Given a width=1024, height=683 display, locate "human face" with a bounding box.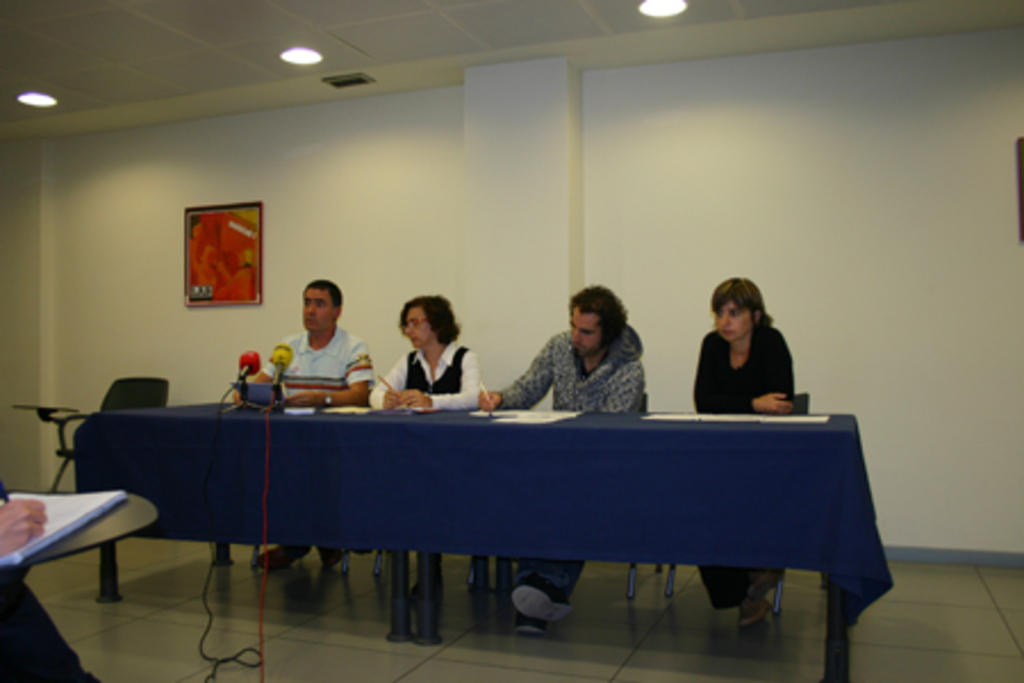
Located: l=403, t=307, r=435, b=346.
